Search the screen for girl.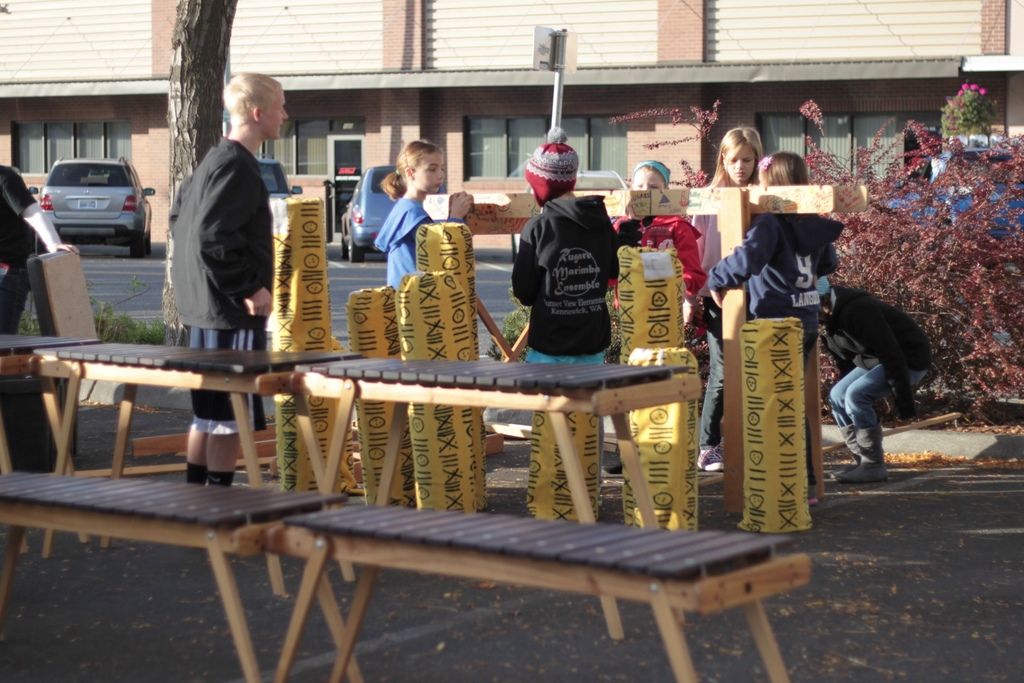
Found at locate(684, 128, 768, 274).
